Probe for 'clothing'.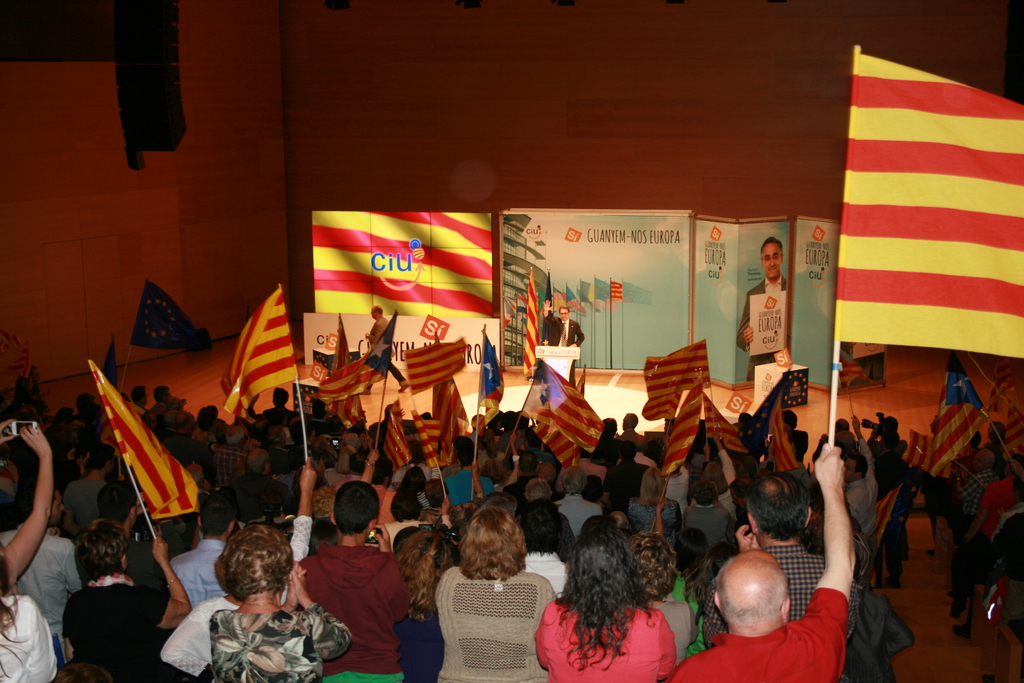
Probe result: 638:498:684:532.
